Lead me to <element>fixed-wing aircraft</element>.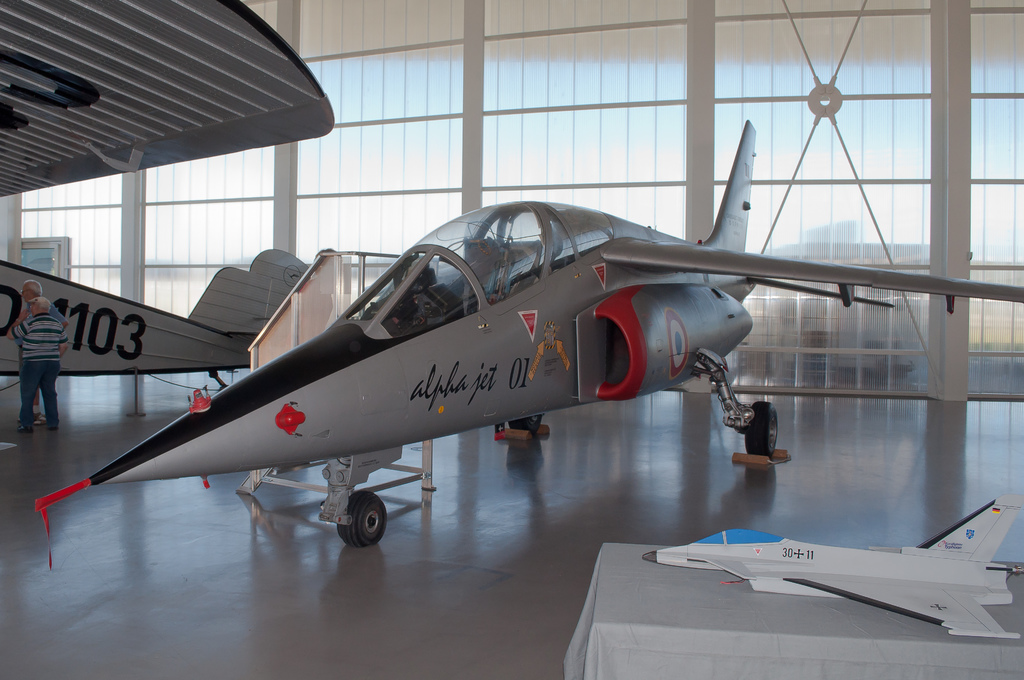
Lead to bbox=[644, 494, 1023, 639].
